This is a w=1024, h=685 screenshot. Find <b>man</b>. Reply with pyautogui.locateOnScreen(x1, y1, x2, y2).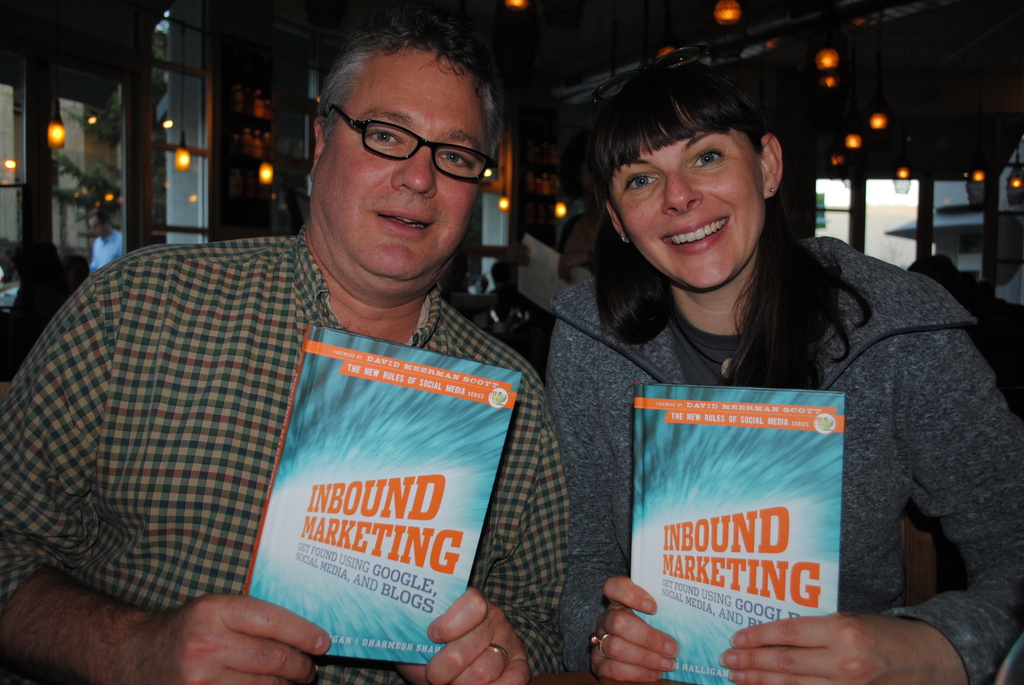
pyautogui.locateOnScreen(31, 40, 625, 655).
